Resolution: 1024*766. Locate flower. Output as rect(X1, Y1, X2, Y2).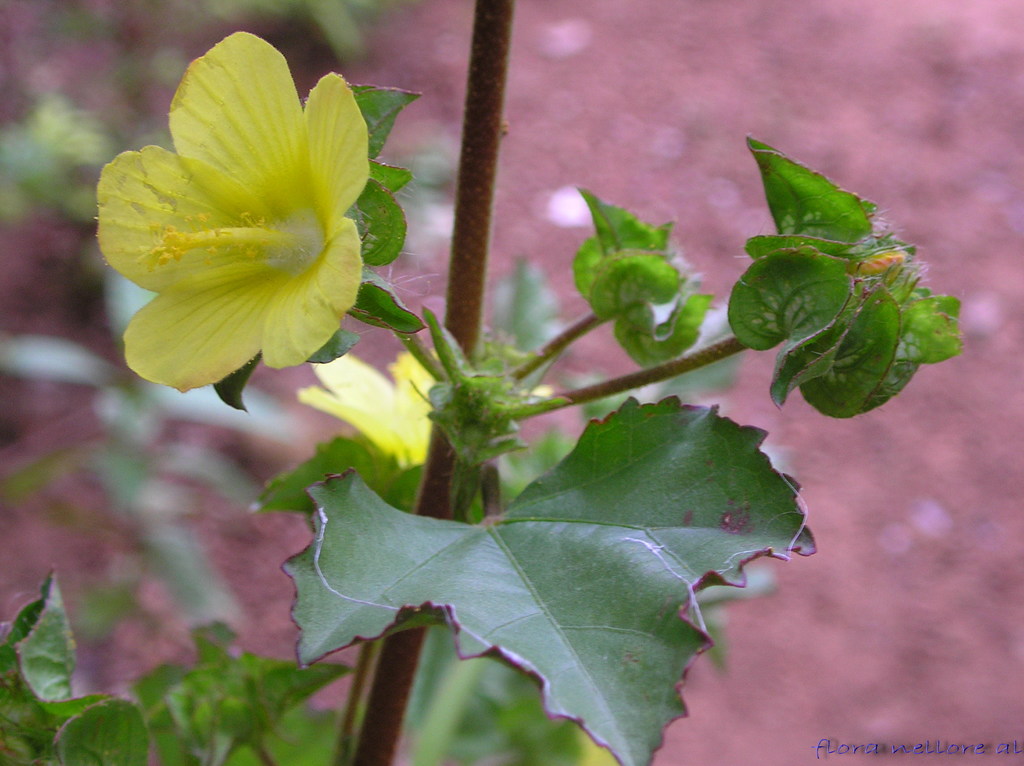
rect(292, 347, 445, 470).
